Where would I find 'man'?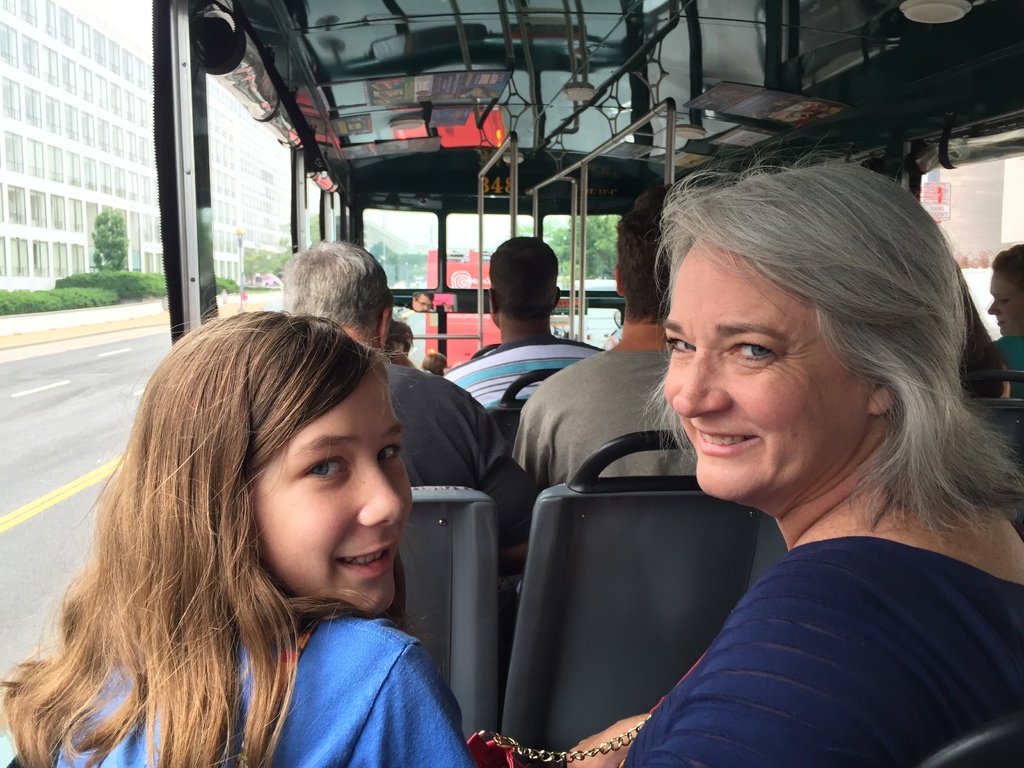
At x1=441 y1=232 x2=596 y2=407.
